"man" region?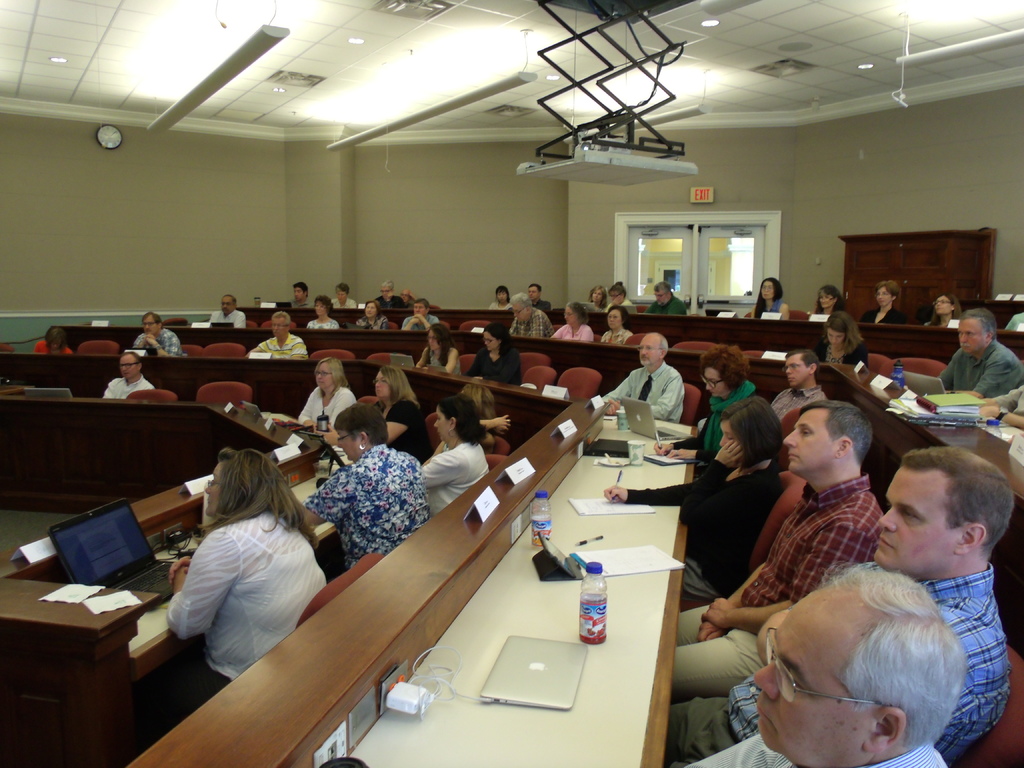
Rect(210, 296, 246, 326)
